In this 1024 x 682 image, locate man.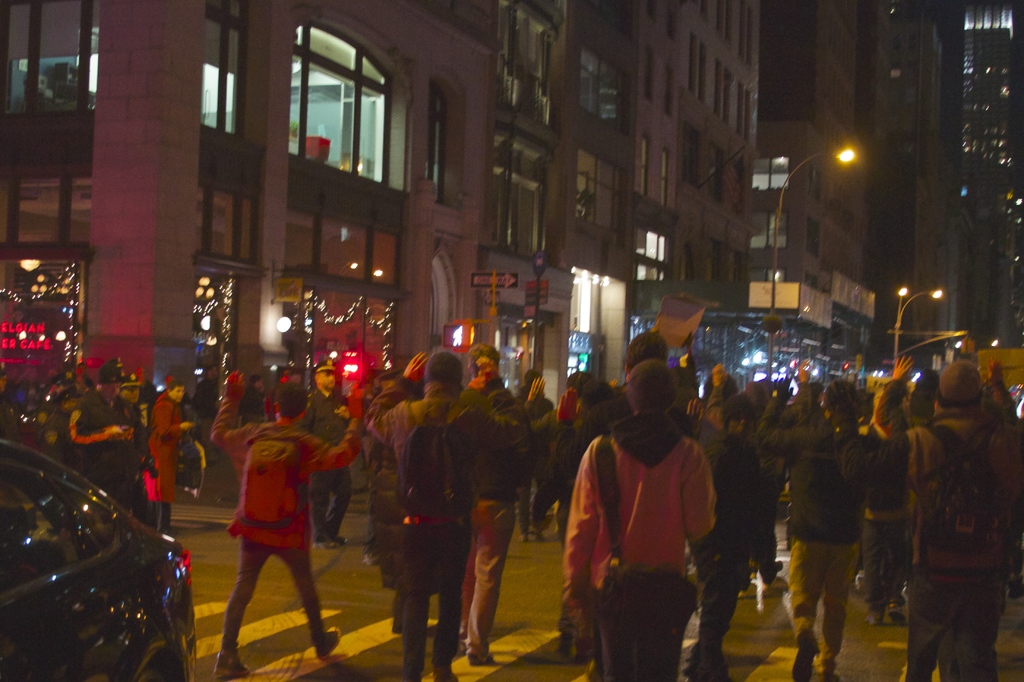
Bounding box: [x1=43, y1=385, x2=89, y2=456].
